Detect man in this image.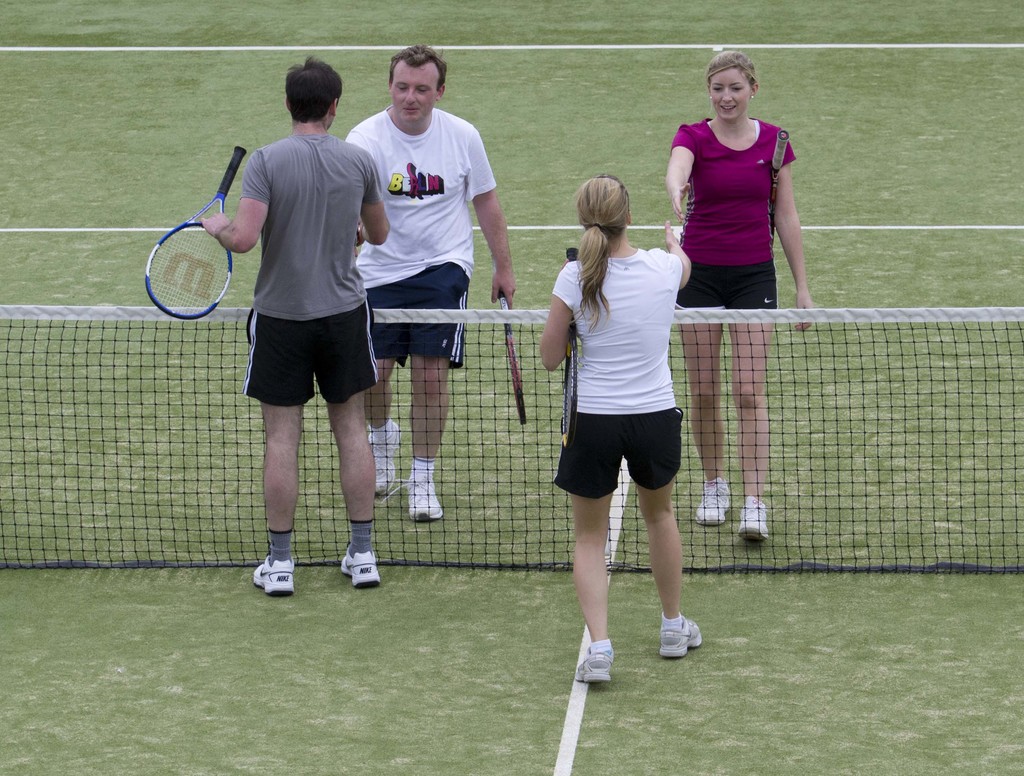
Detection: bbox(204, 58, 401, 602).
